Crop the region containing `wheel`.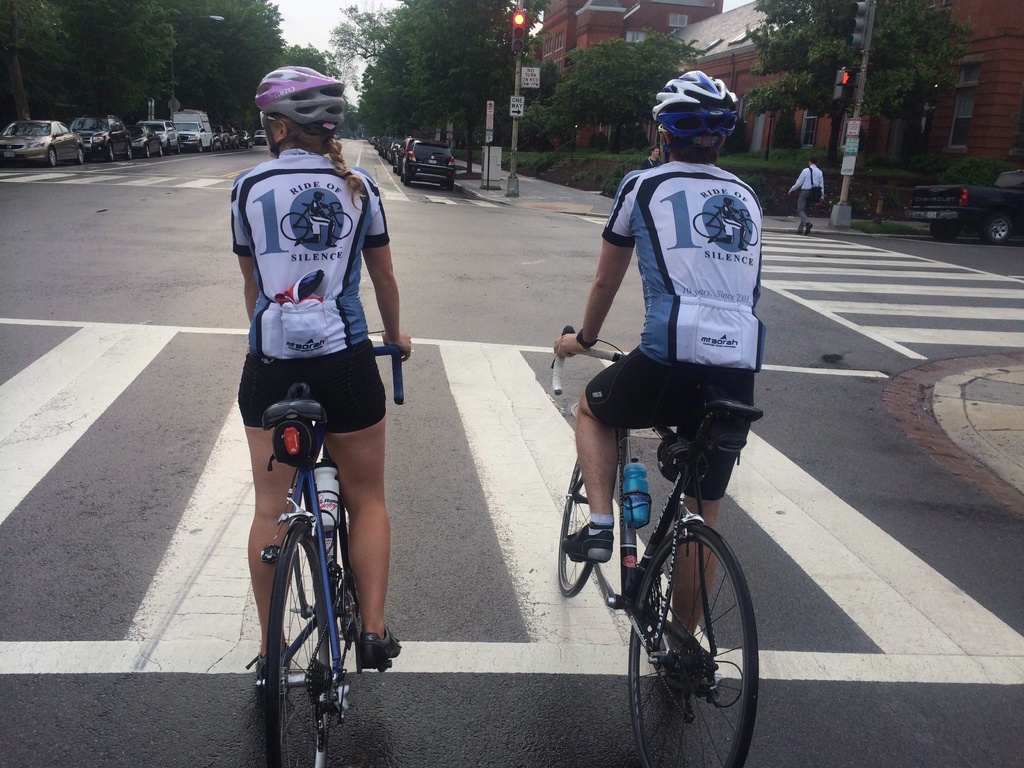
Crop region: locate(392, 164, 398, 173).
